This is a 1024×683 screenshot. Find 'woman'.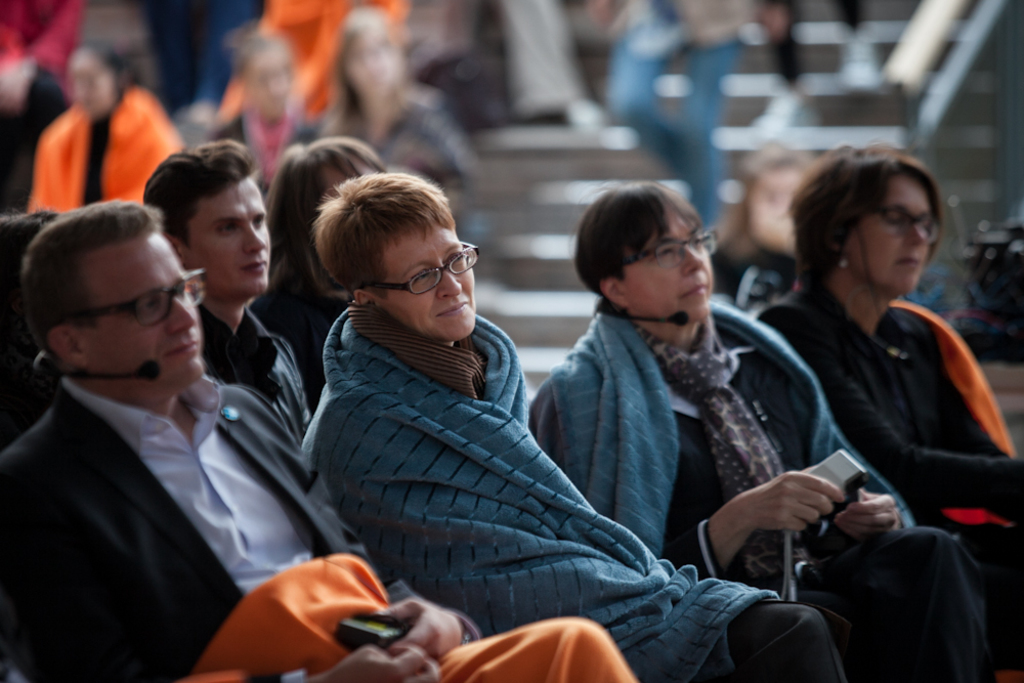
Bounding box: rect(305, 165, 844, 682).
